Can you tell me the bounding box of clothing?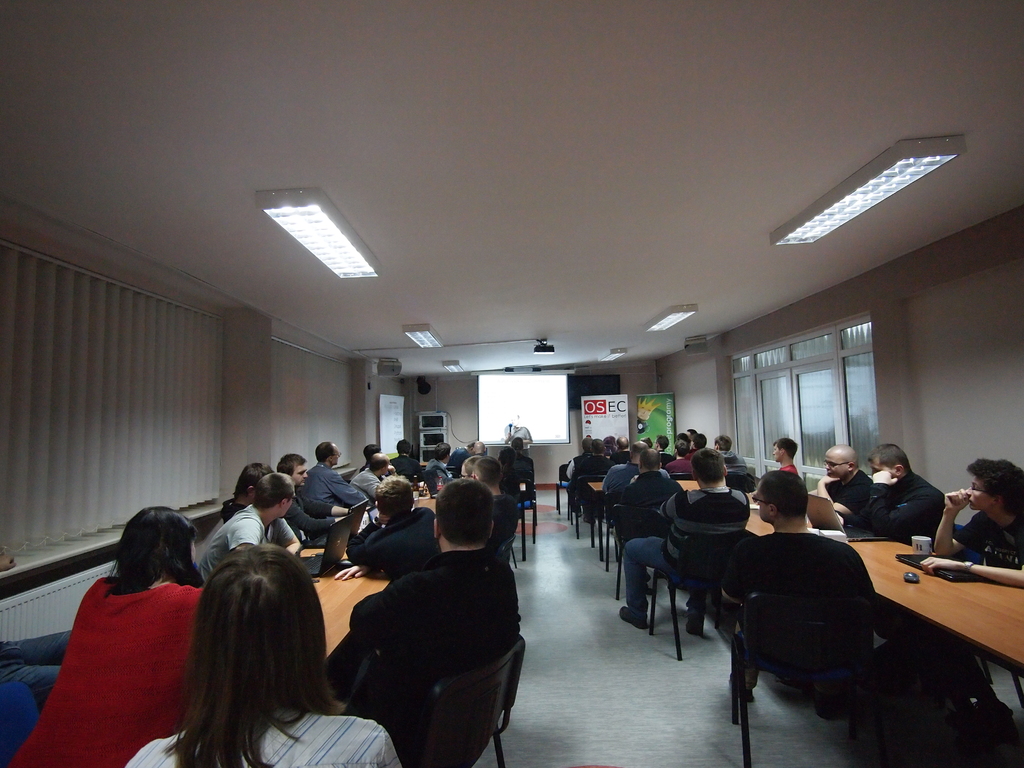
bbox=(722, 527, 871, 676).
